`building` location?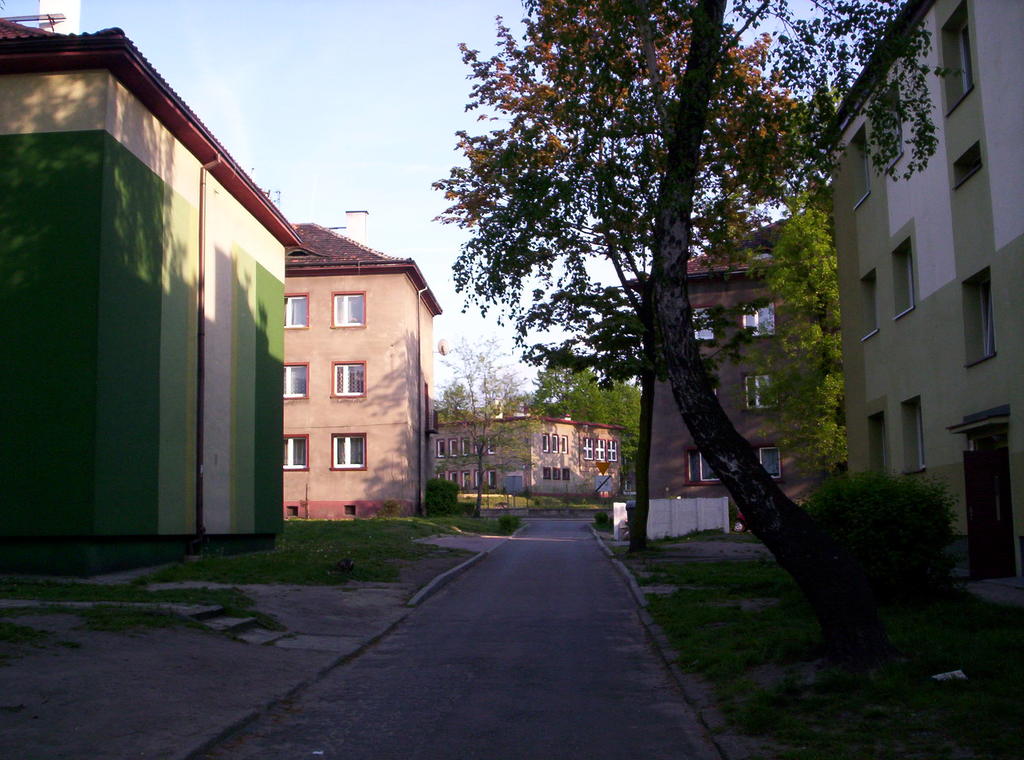
crop(283, 224, 440, 521)
